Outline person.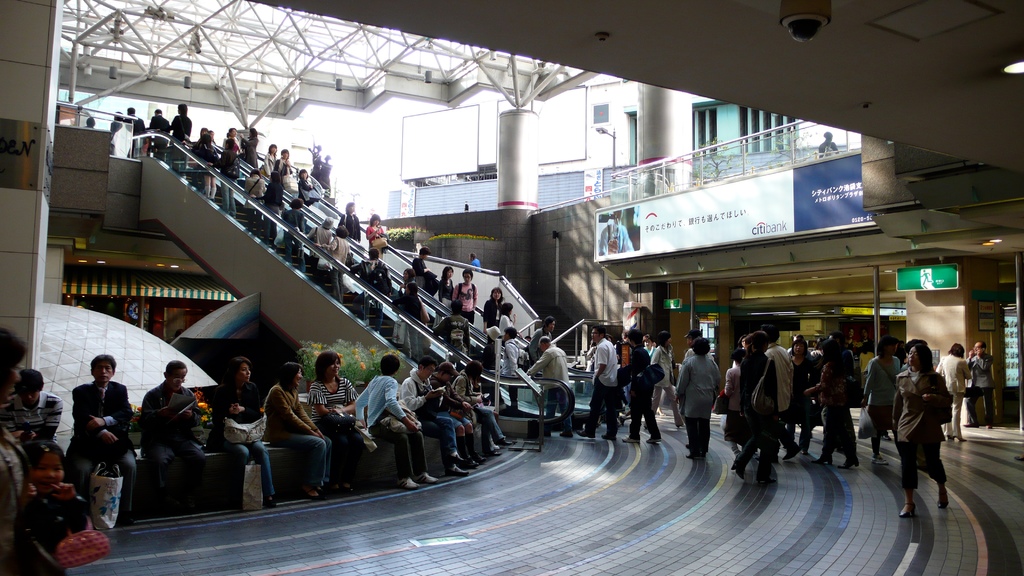
Outline: (x1=451, y1=272, x2=480, y2=321).
